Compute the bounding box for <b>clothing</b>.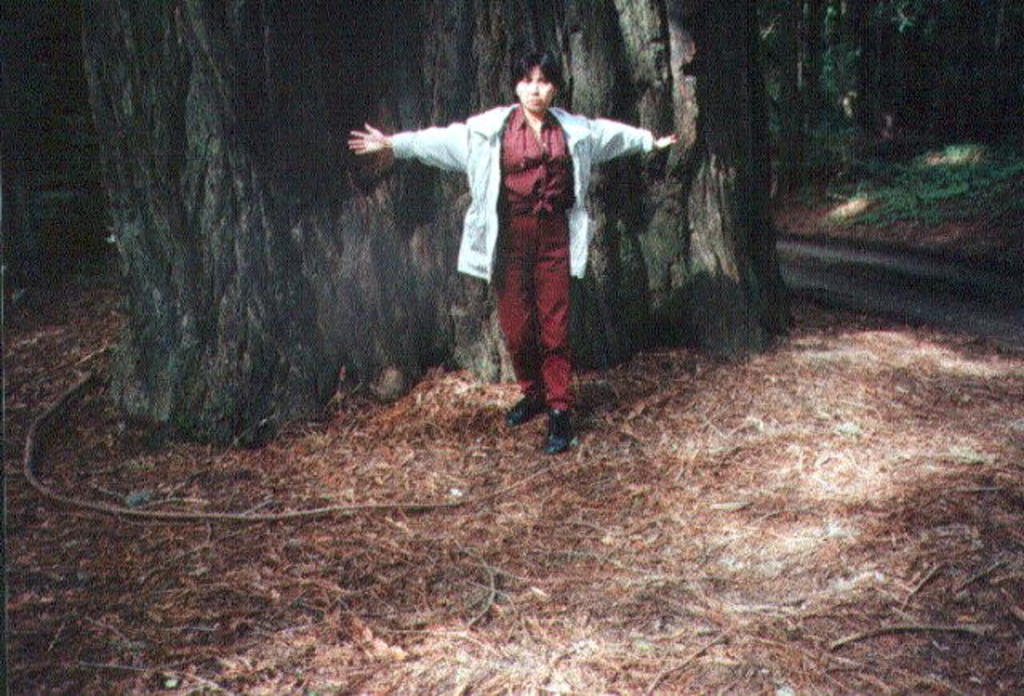
{"left": 403, "top": 72, "right": 624, "bottom": 405}.
